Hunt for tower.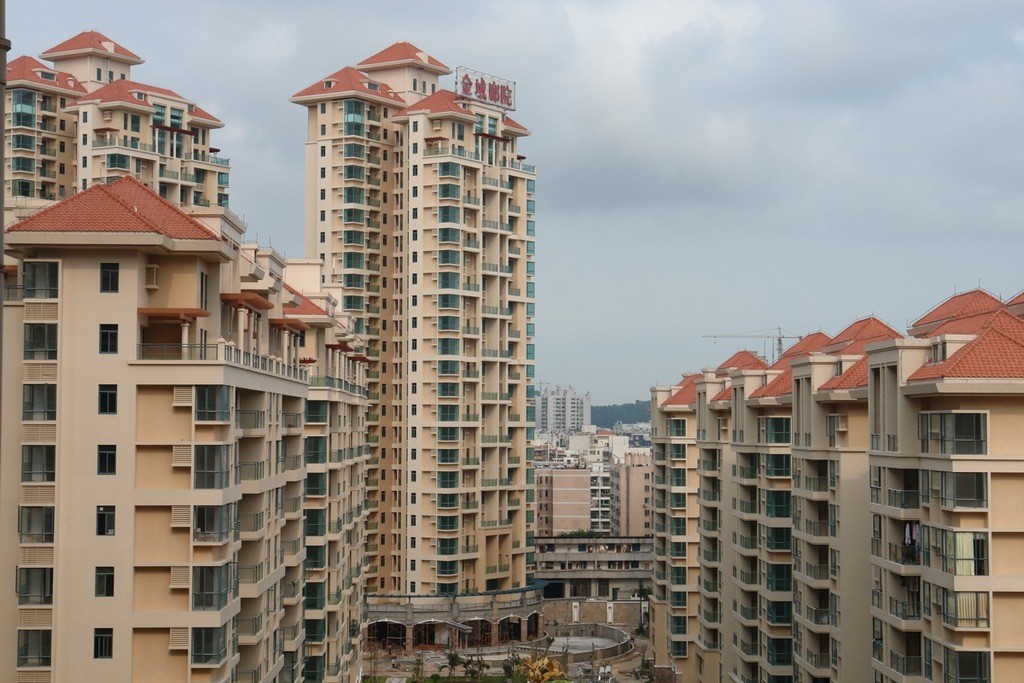
Hunted down at x1=235 y1=26 x2=555 y2=568.
